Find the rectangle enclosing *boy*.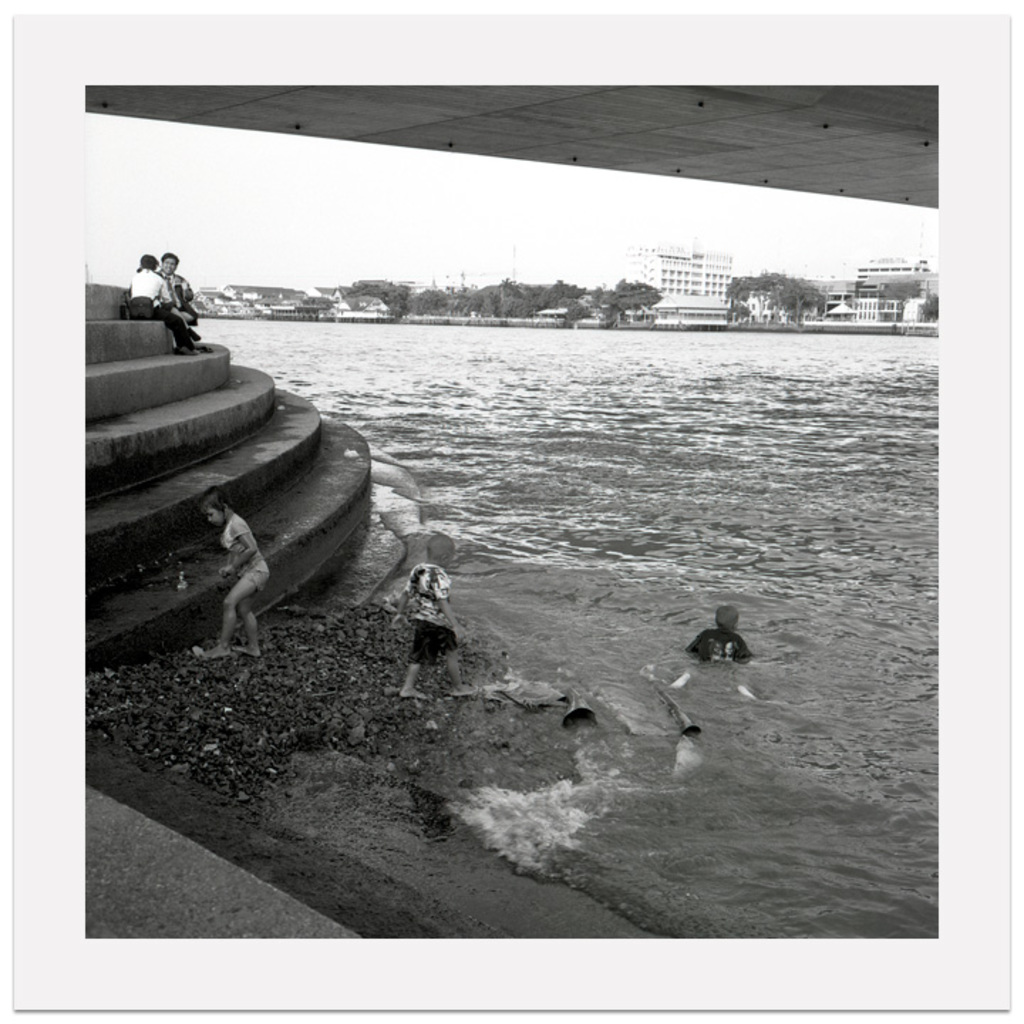
left=676, top=604, right=759, bottom=711.
